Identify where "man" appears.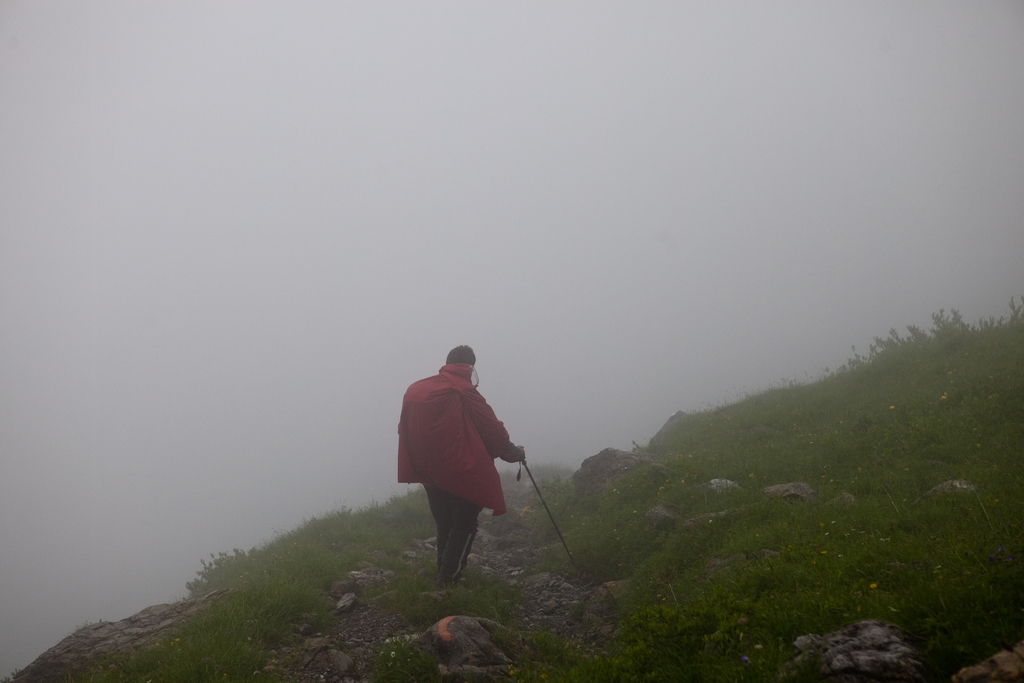
Appears at [left=387, top=344, right=529, bottom=588].
